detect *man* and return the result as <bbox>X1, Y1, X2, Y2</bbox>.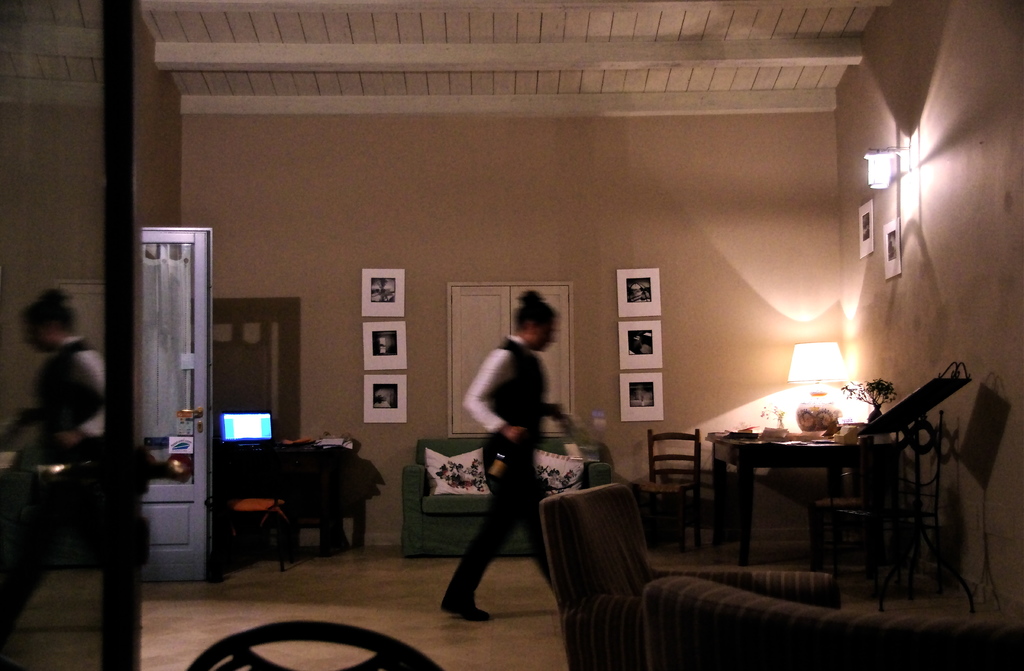
<bbox>453, 322, 580, 564</bbox>.
